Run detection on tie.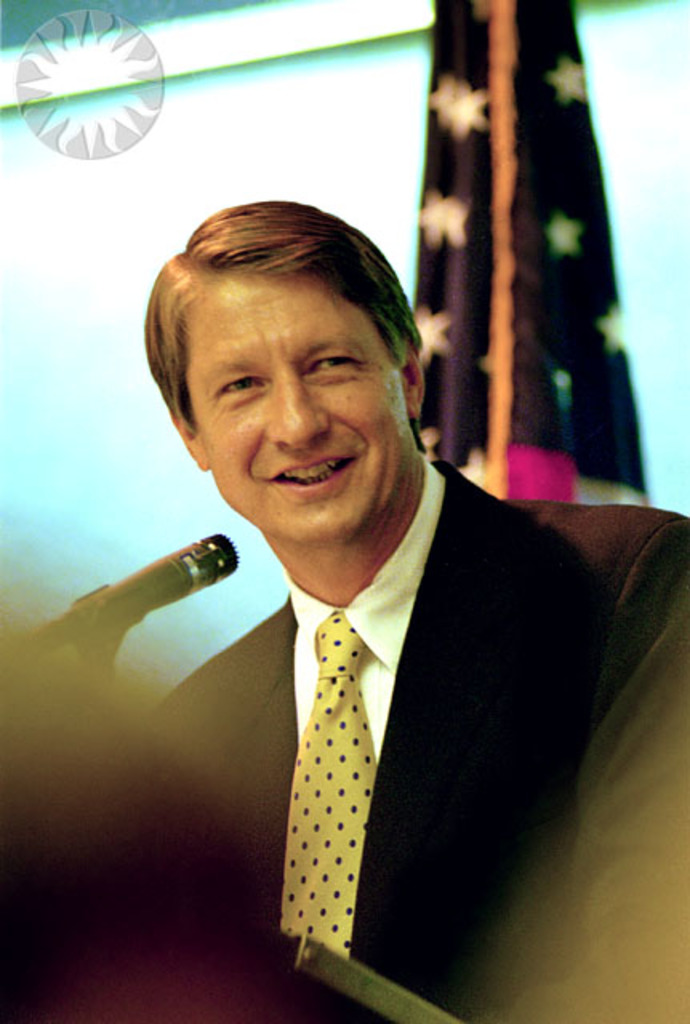
Result: {"left": 277, "top": 610, "right": 386, "bottom": 957}.
